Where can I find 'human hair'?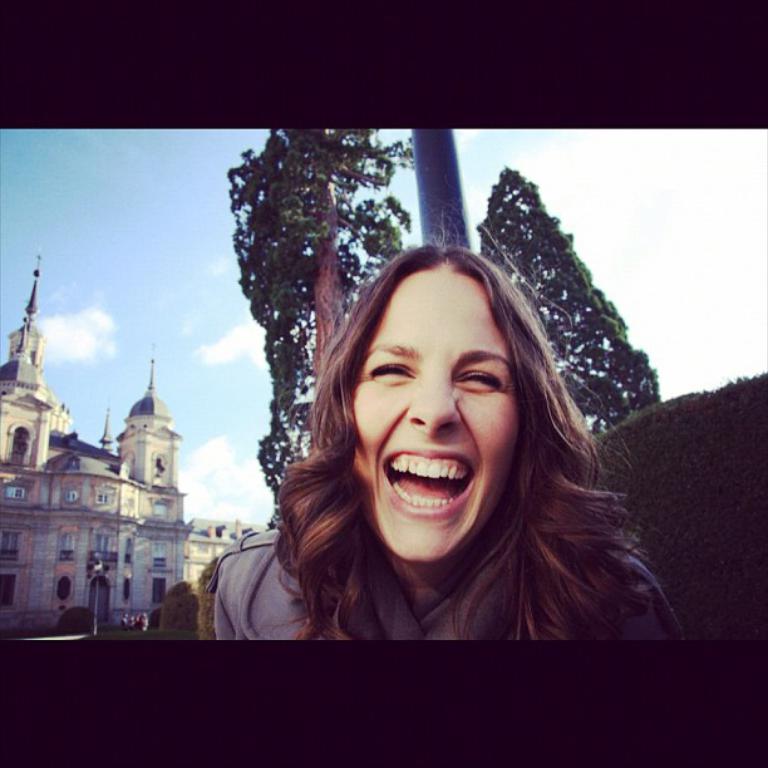
You can find it at (left=248, top=238, right=640, bottom=651).
